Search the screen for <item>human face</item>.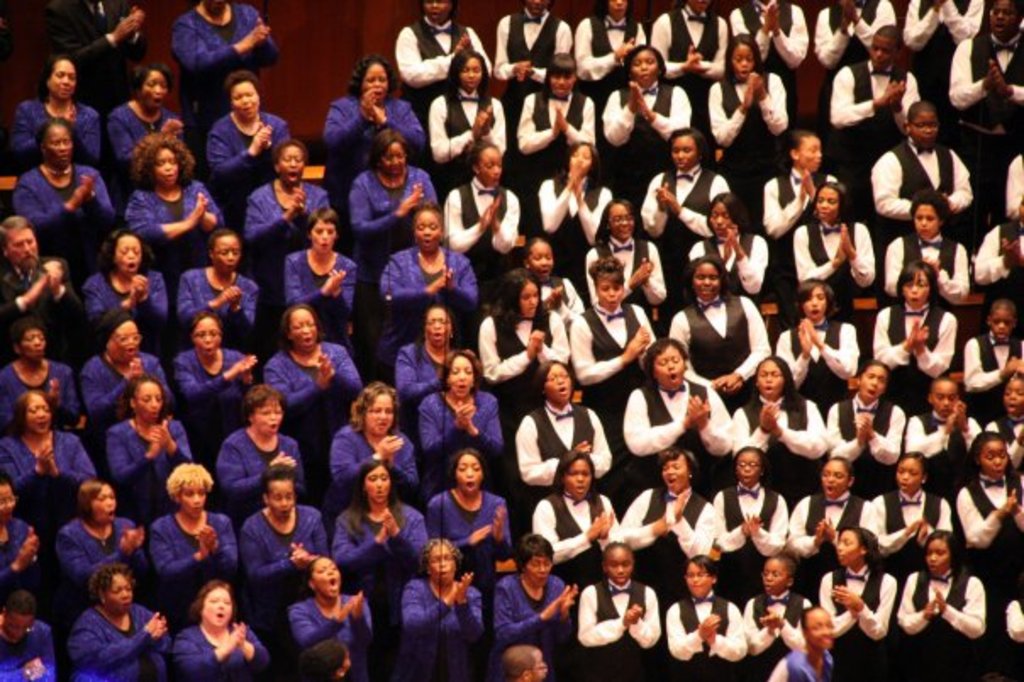
Found at x1=926, y1=375, x2=978, y2=417.
